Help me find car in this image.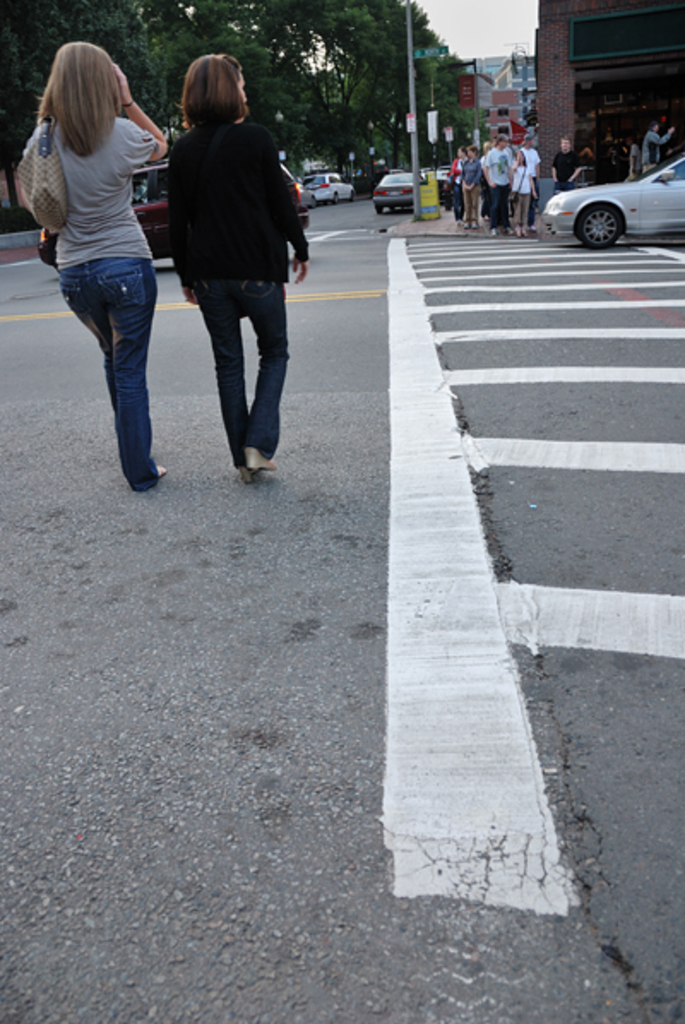
Found it: locate(29, 156, 175, 272).
